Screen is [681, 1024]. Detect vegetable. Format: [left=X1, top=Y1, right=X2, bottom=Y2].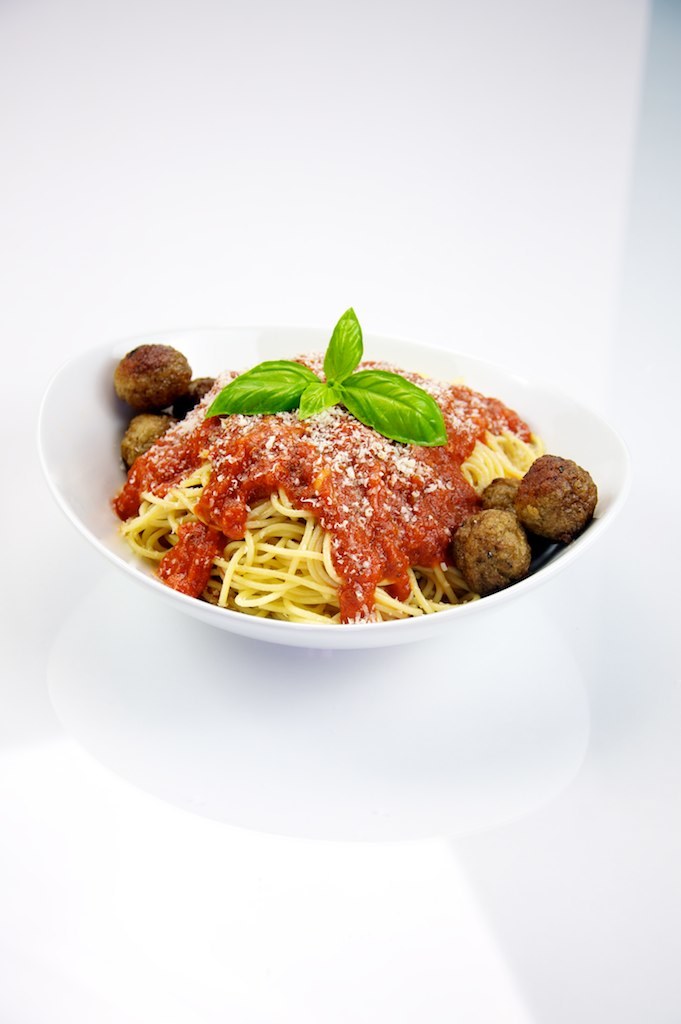
[left=204, top=306, right=454, bottom=452].
